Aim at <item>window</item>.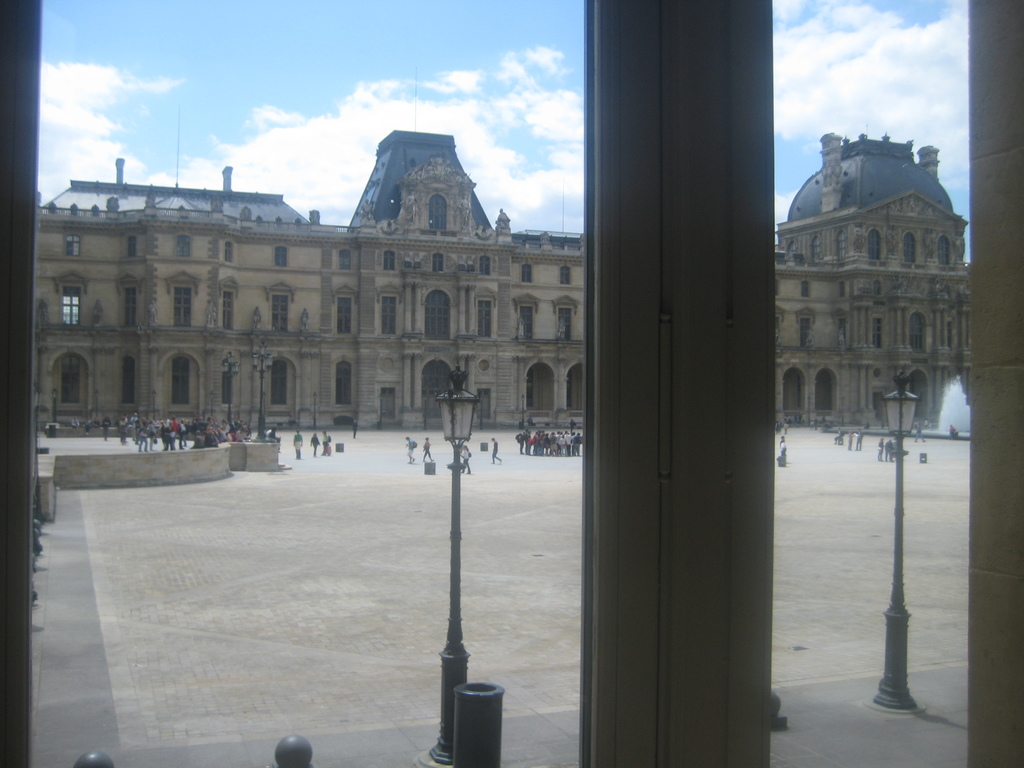
Aimed at <bbox>61, 364, 82, 404</bbox>.
